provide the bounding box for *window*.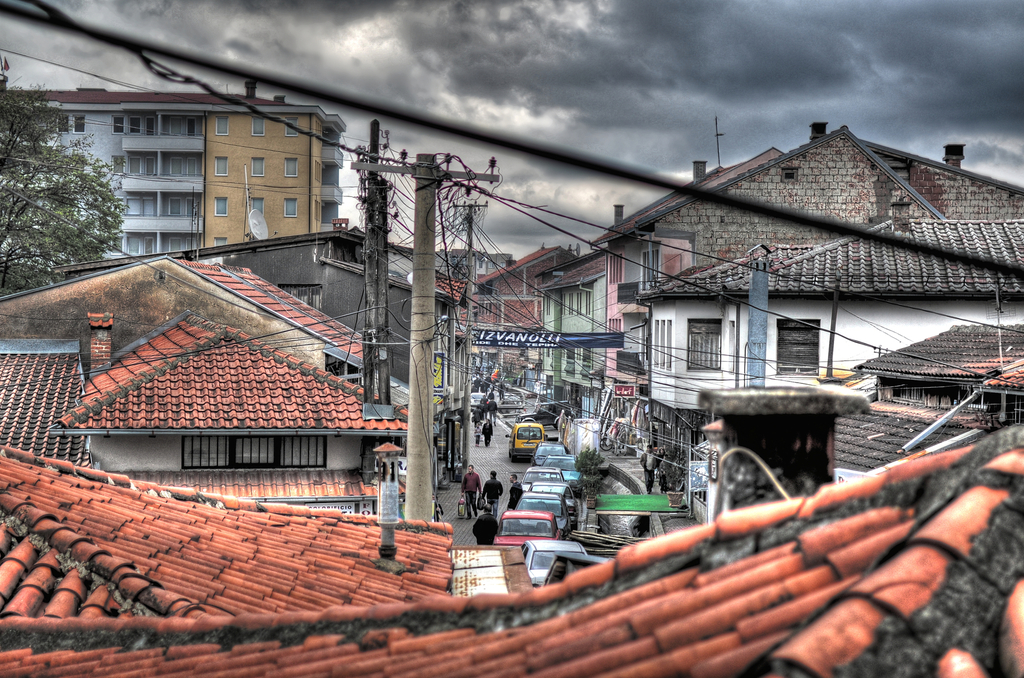
{"x1": 115, "y1": 115, "x2": 158, "y2": 136}.
